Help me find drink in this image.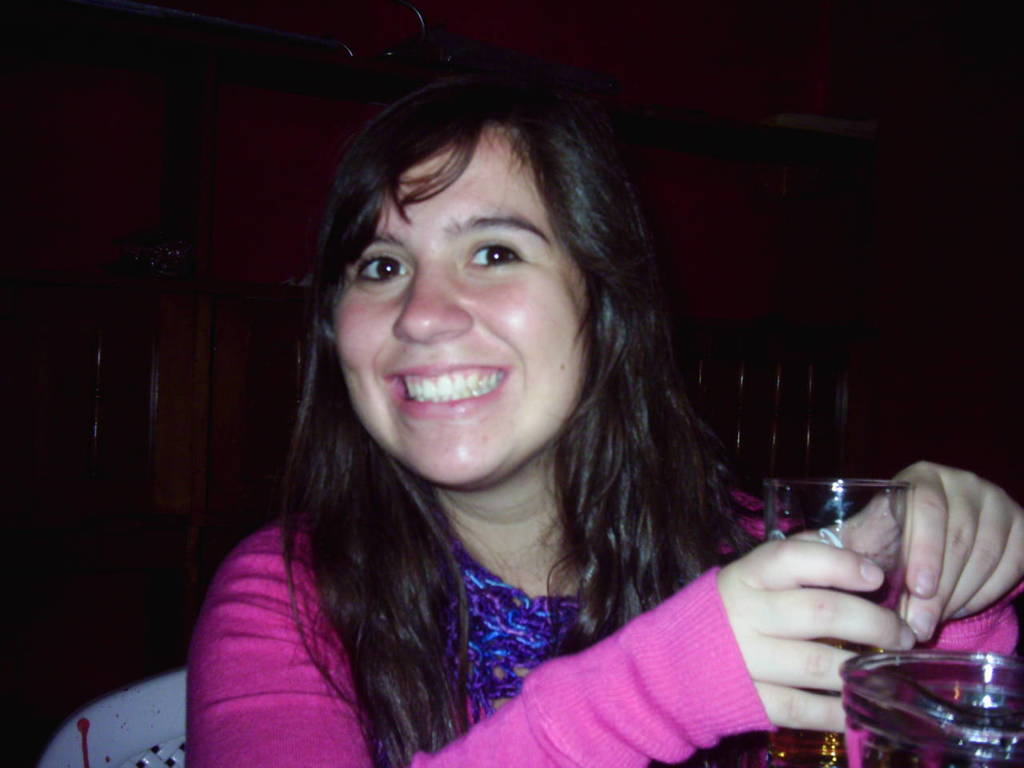
Found it: 767/568/909/767.
